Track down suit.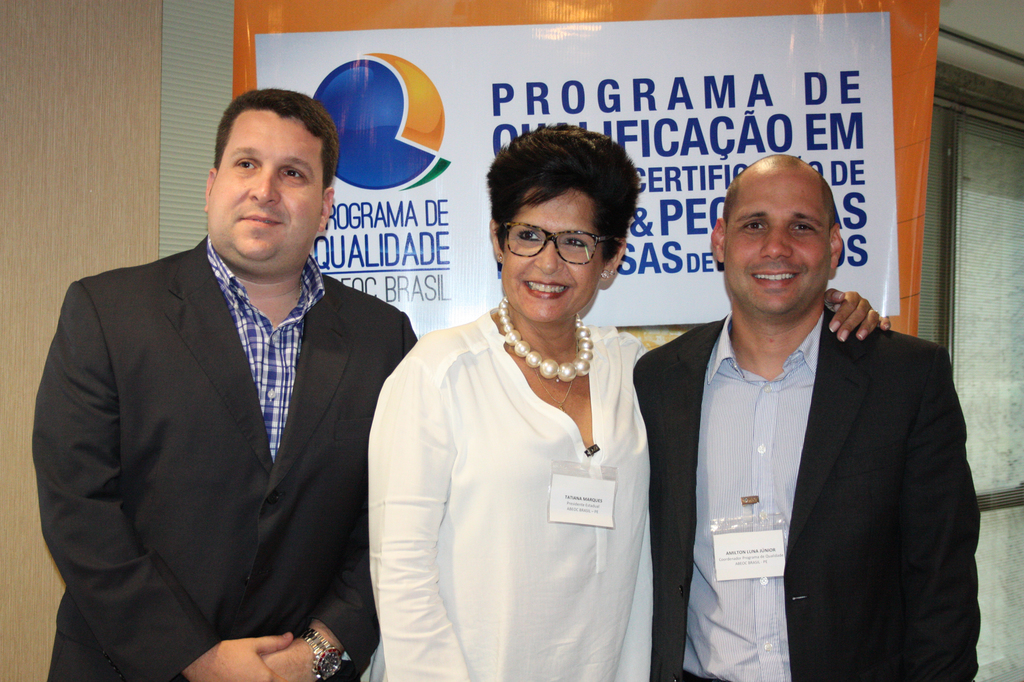
Tracked to pyautogui.locateOnScreen(645, 221, 981, 669).
